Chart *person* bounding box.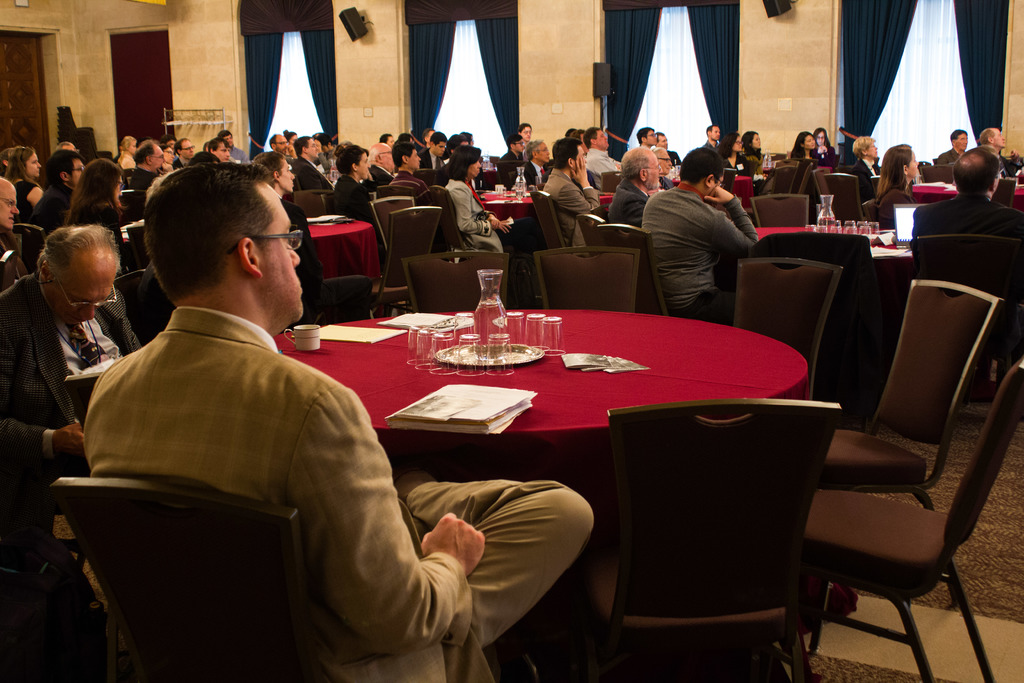
Charted: {"left": 111, "top": 128, "right": 140, "bottom": 187}.
